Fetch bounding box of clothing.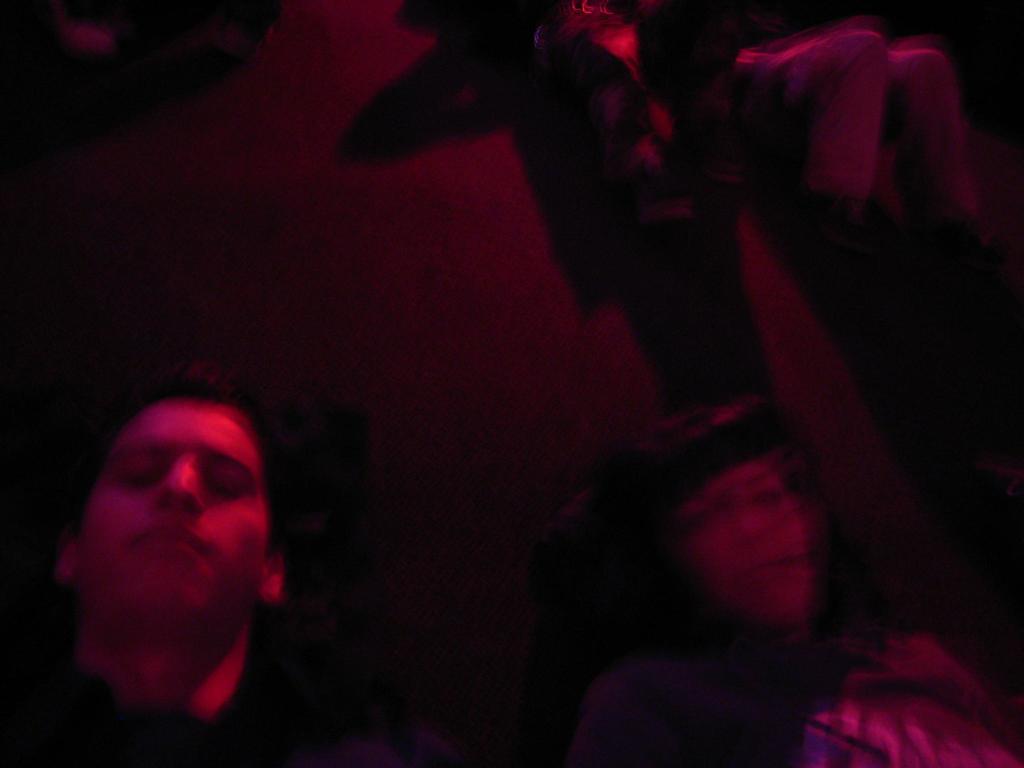
Bbox: region(548, 613, 1020, 767).
